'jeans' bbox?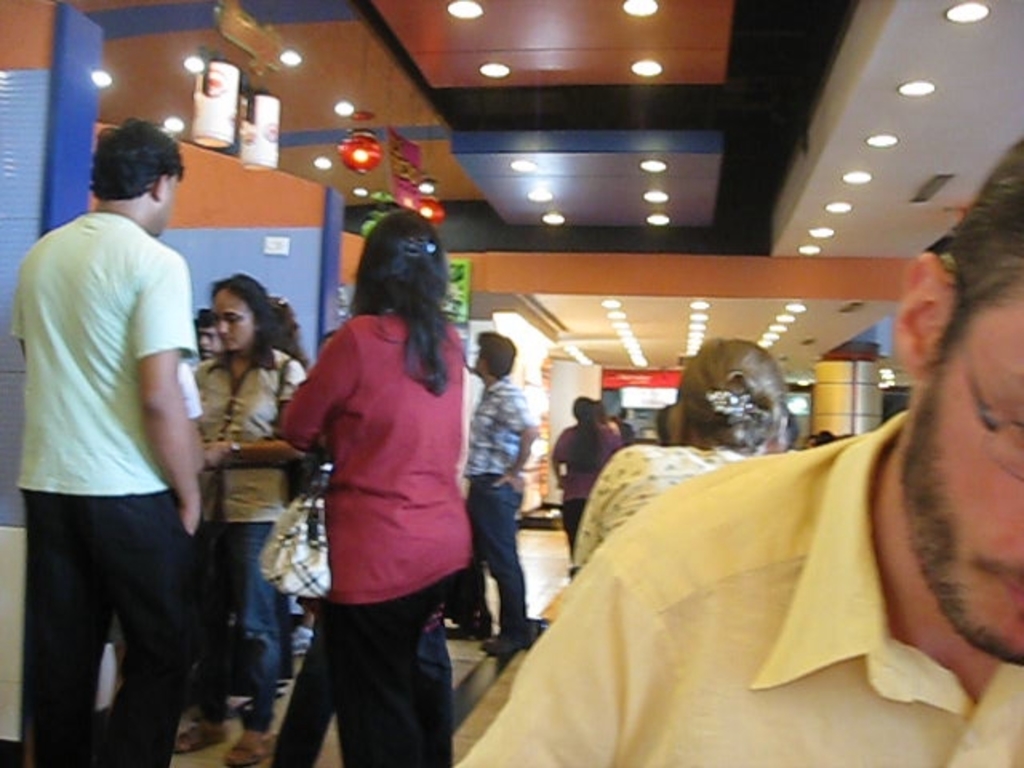
206, 517, 280, 728
